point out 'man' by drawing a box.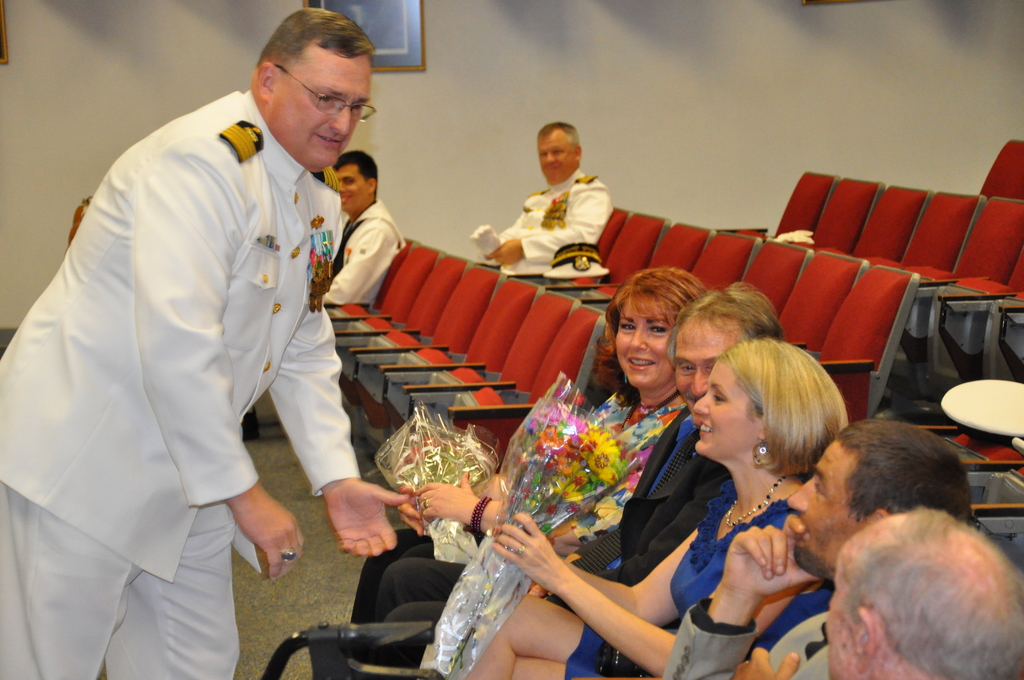
box=[28, 0, 385, 679].
